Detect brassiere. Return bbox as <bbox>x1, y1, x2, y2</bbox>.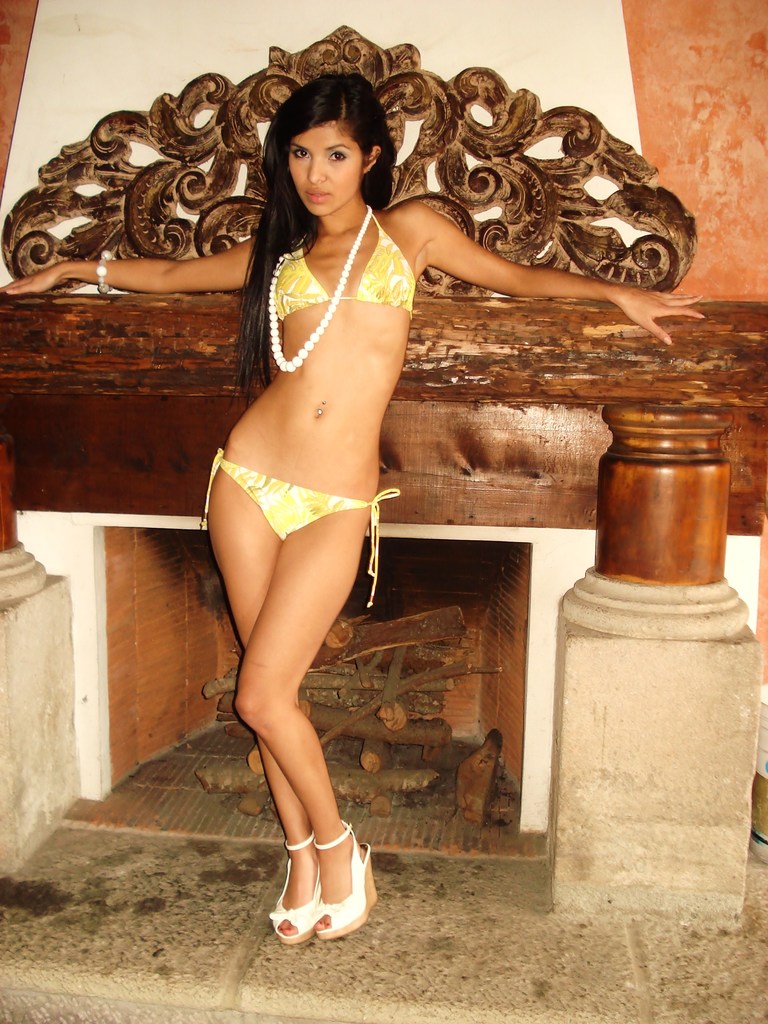
<bbox>265, 206, 413, 326</bbox>.
